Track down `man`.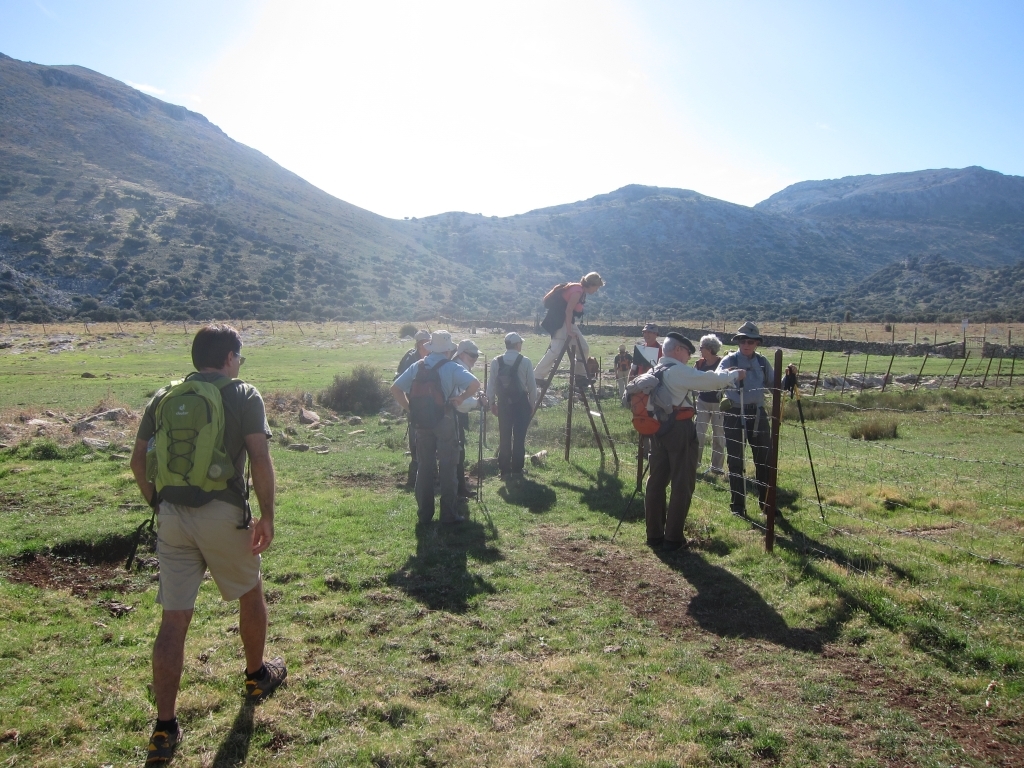
Tracked to pyautogui.locateOnScreen(128, 312, 278, 738).
